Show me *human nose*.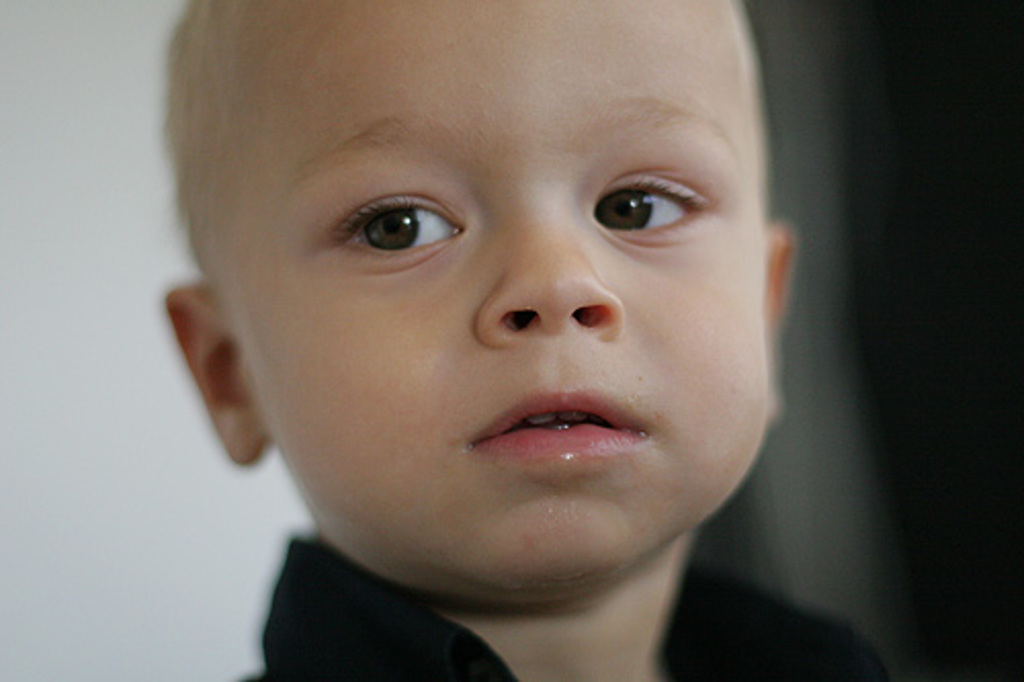
*human nose* is here: pyautogui.locateOnScreen(477, 211, 629, 338).
